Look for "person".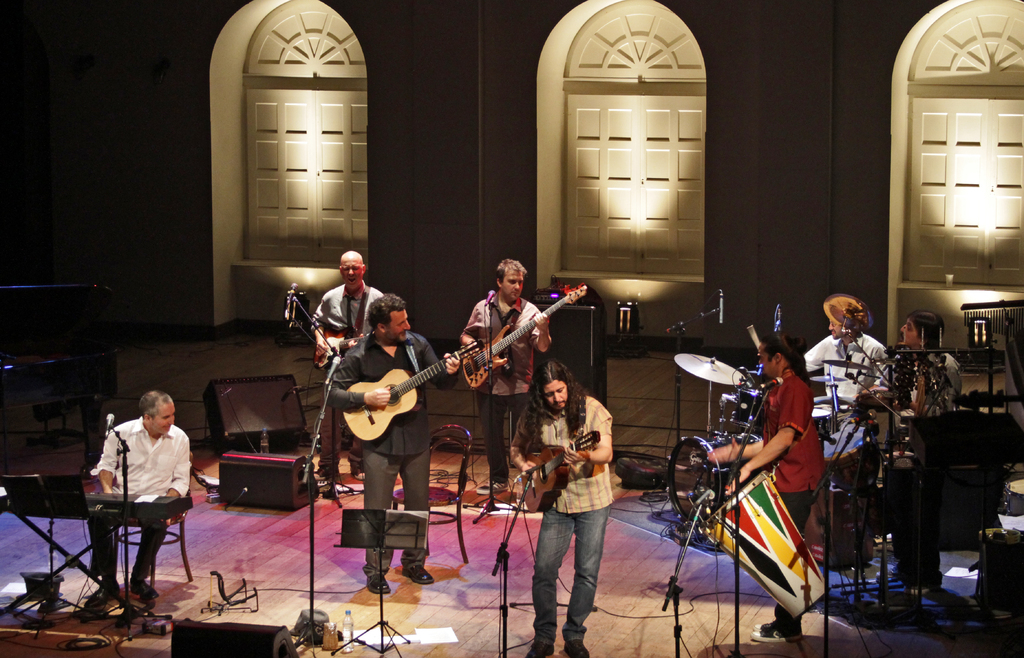
Found: detection(502, 354, 612, 657).
